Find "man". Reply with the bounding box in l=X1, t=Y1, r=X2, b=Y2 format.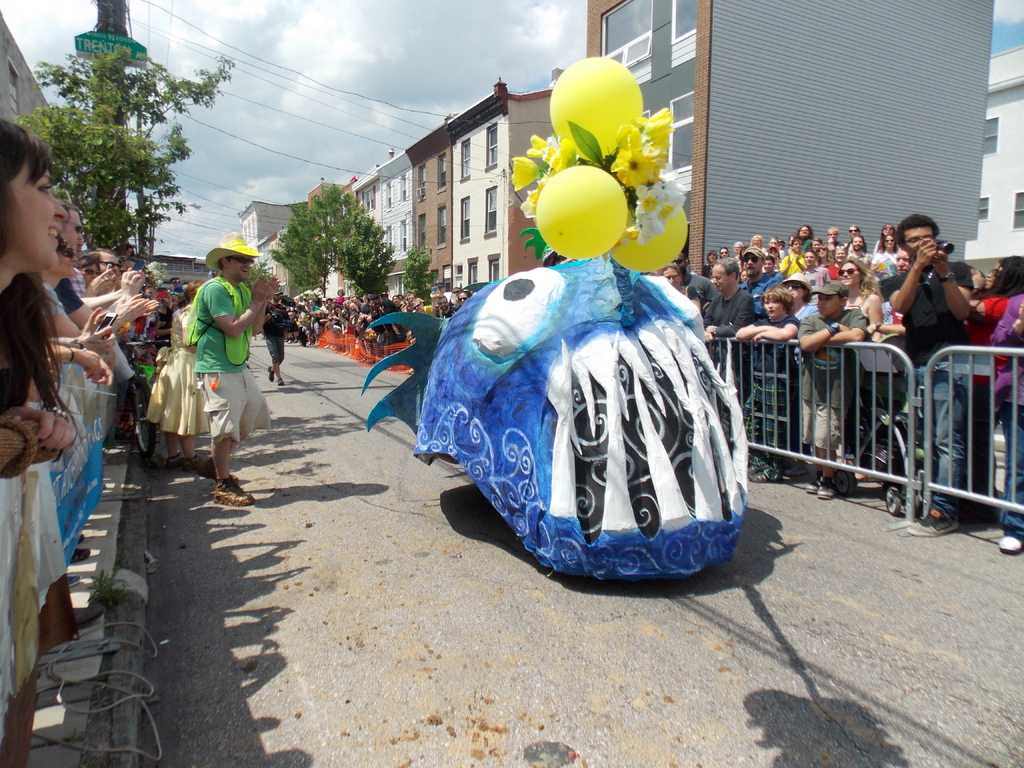
l=873, t=211, r=979, b=541.
